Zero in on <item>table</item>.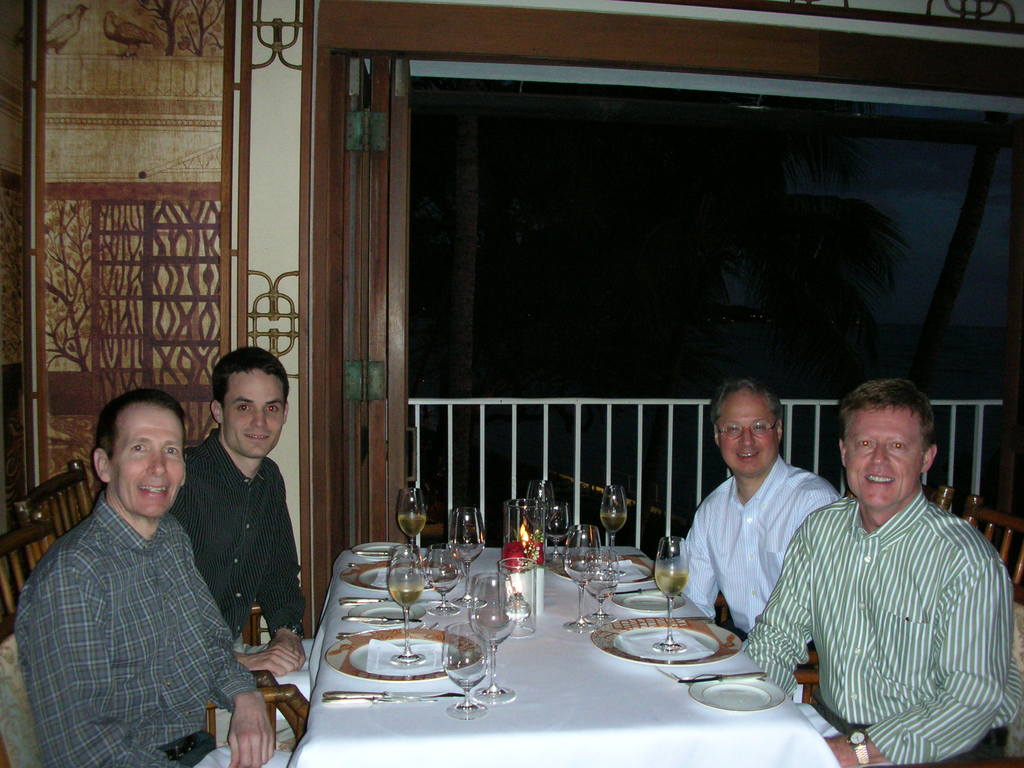
Zeroed in: Rect(227, 543, 848, 755).
